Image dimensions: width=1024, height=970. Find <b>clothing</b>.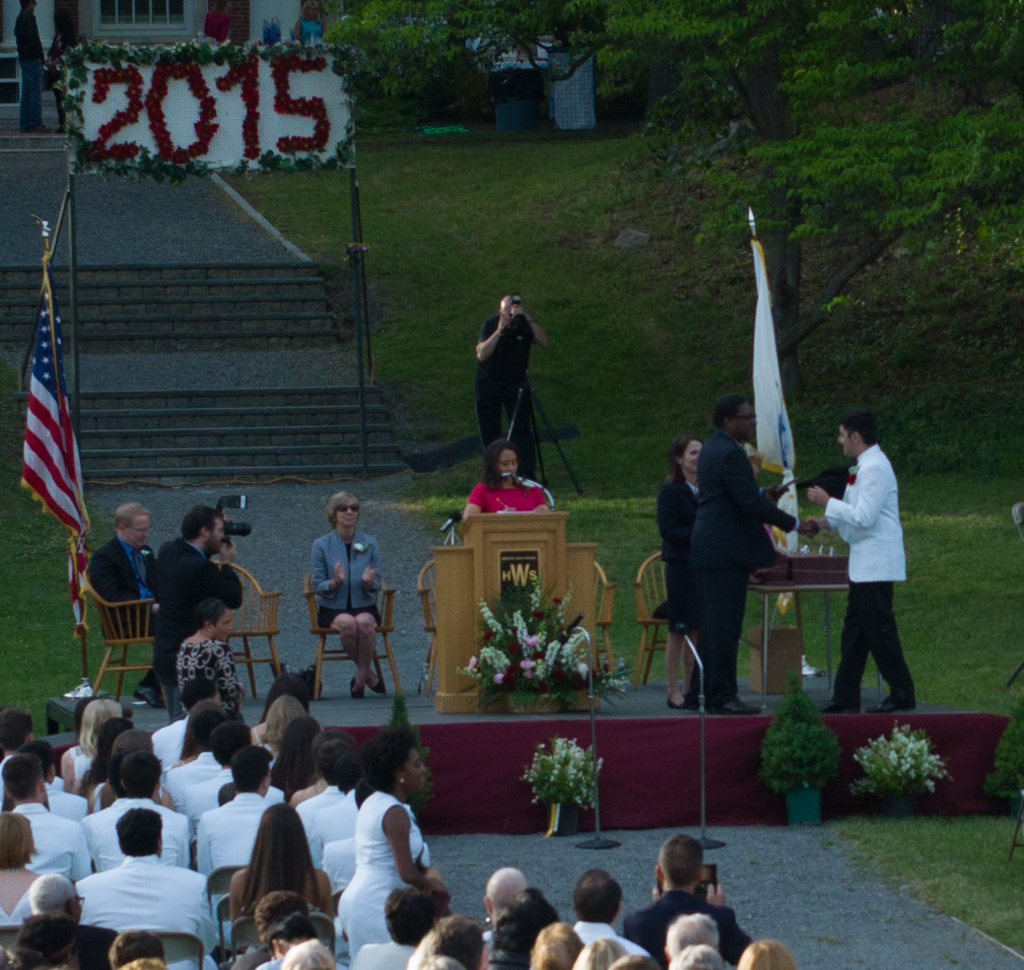
l=673, t=427, r=788, b=709.
